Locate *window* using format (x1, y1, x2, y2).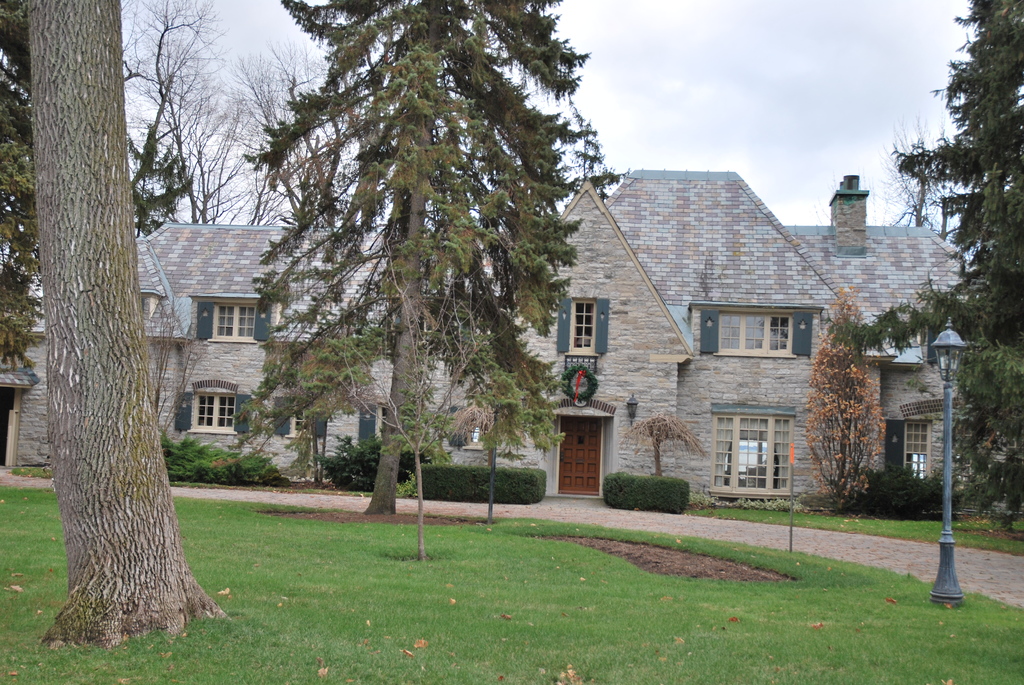
(901, 420, 935, 479).
